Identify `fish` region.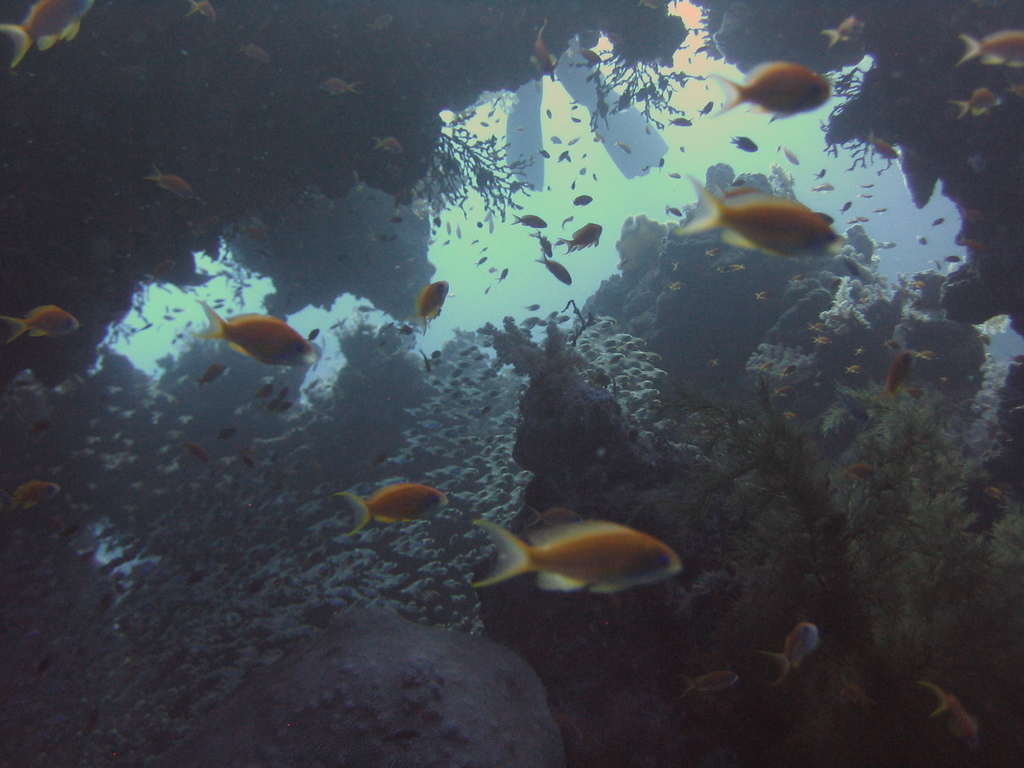
Region: (x1=957, y1=29, x2=1023, y2=67).
